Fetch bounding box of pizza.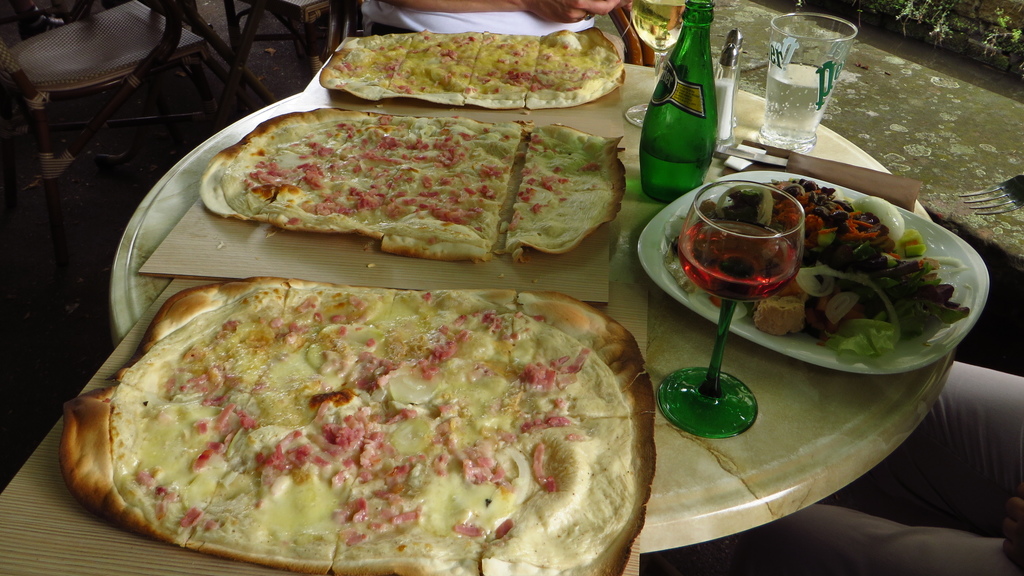
Bbox: [x1=200, y1=104, x2=625, y2=262].
